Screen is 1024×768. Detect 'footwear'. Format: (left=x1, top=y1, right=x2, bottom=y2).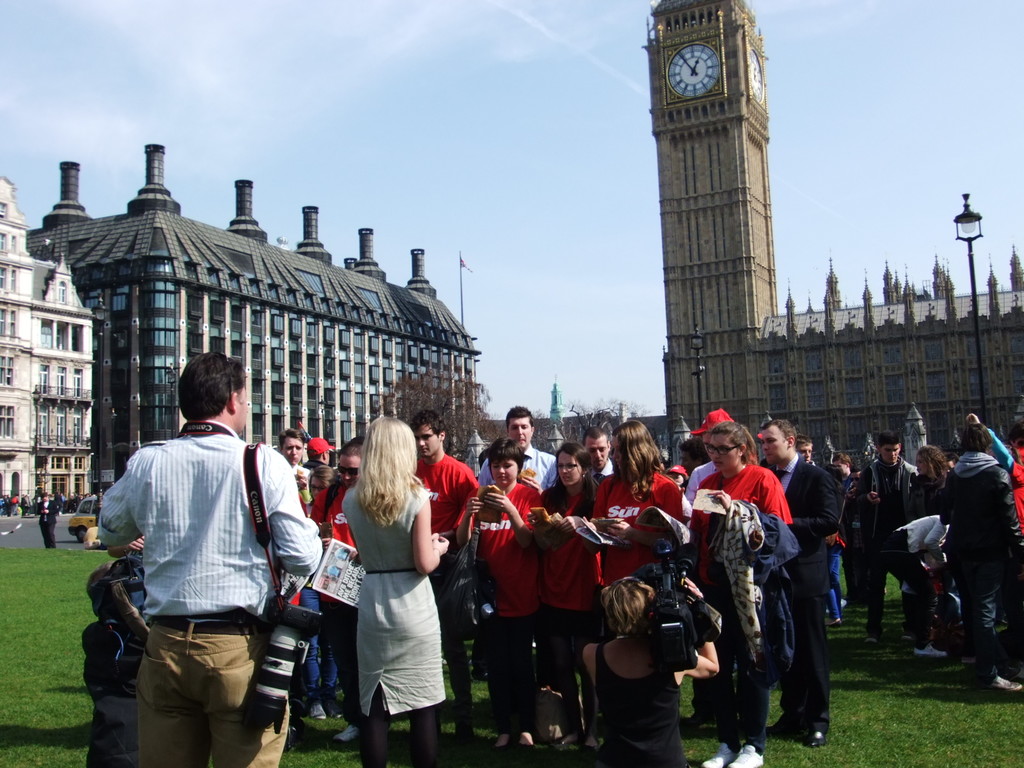
(left=911, top=644, right=948, bottom=660).
